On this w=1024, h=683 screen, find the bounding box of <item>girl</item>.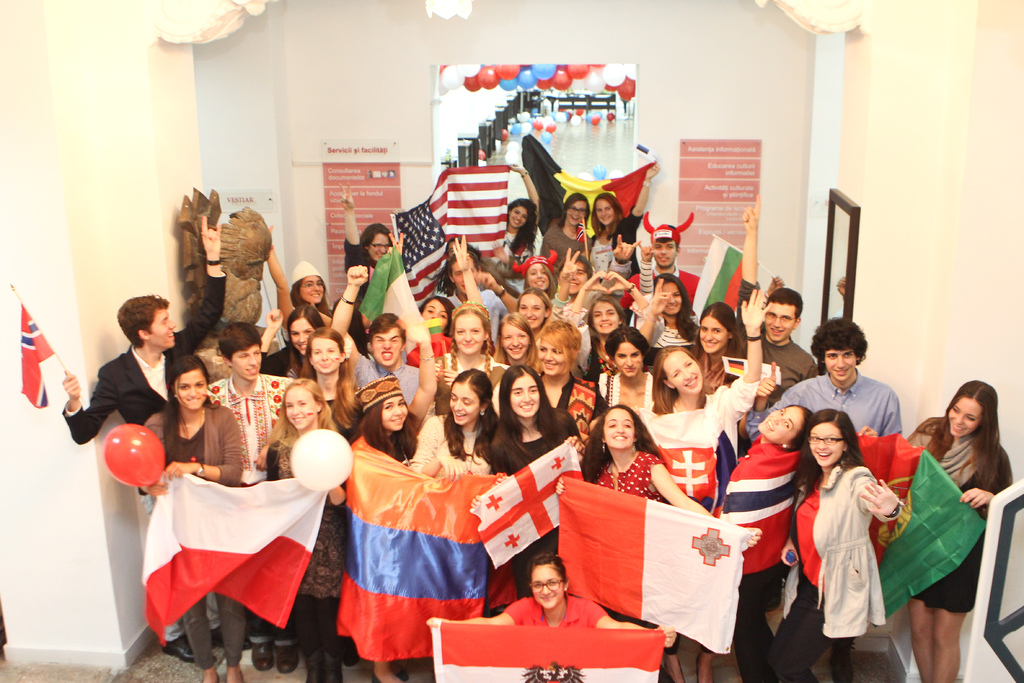
Bounding box: crop(589, 168, 661, 272).
